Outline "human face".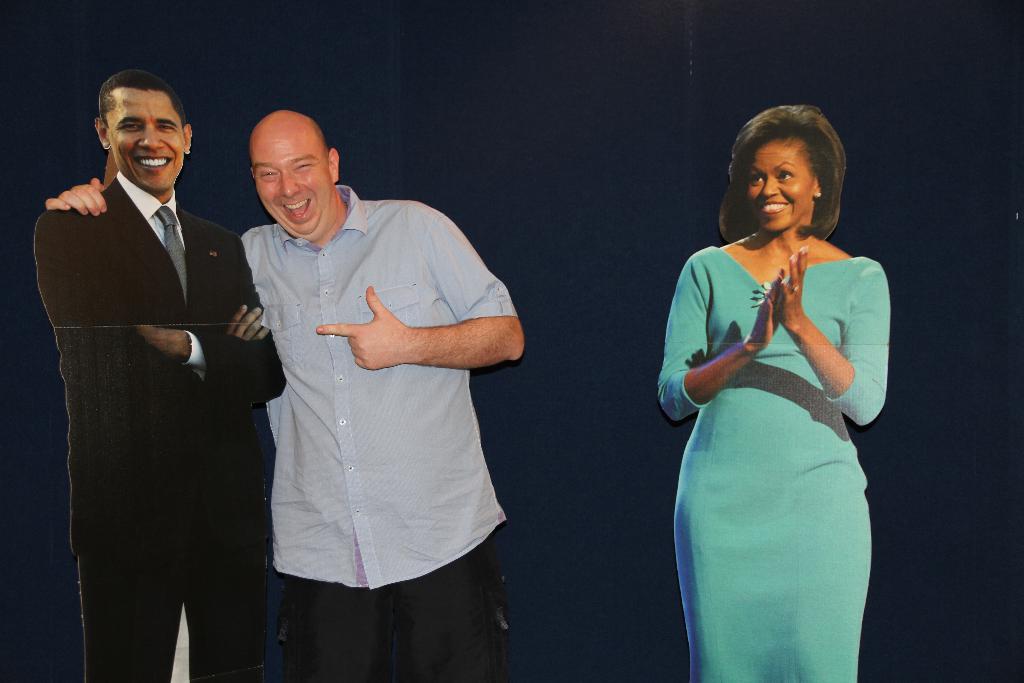
Outline: 249:126:333:233.
